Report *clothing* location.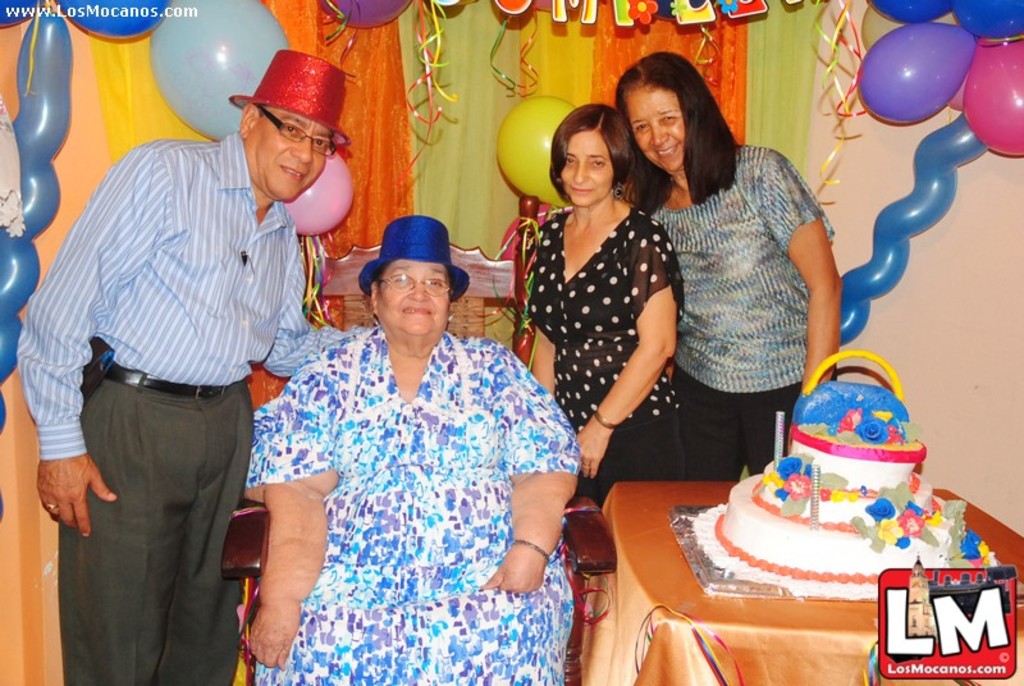
Report: 516, 206, 699, 518.
